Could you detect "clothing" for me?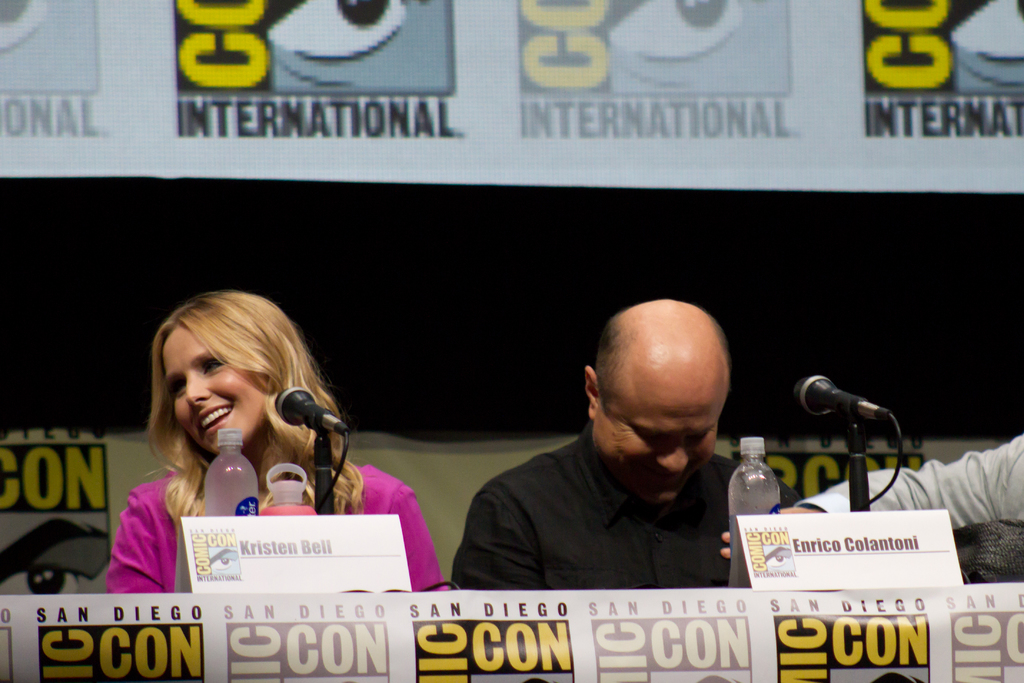
Detection result: Rect(106, 461, 448, 593).
